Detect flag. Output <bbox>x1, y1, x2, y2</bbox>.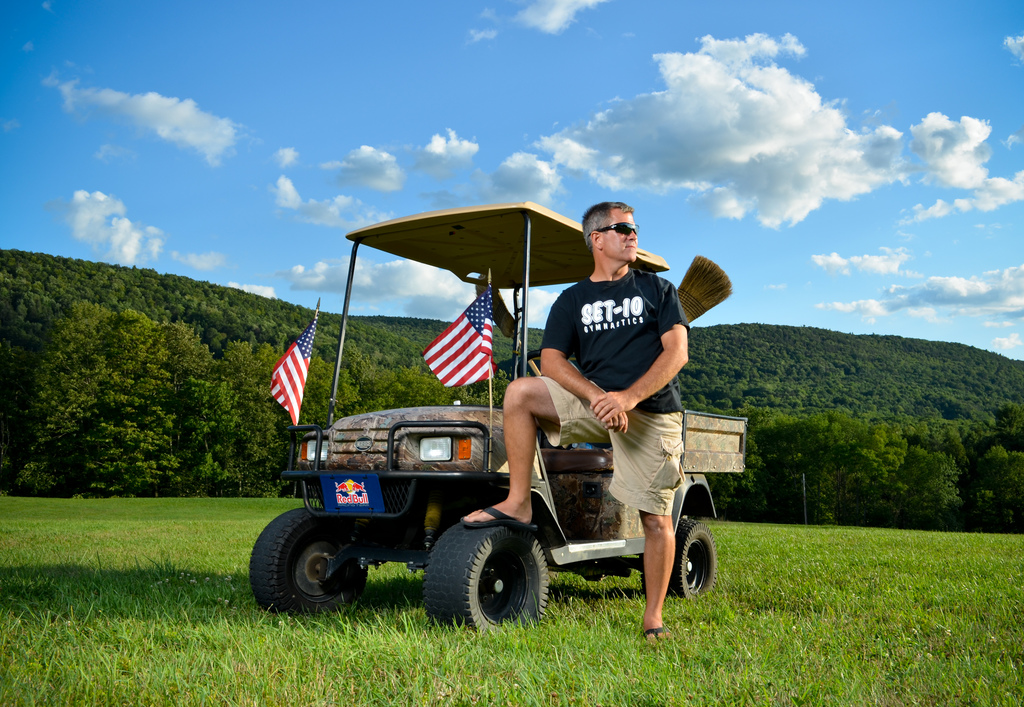
<bbox>263, 305, 326, 432</bbox>.
